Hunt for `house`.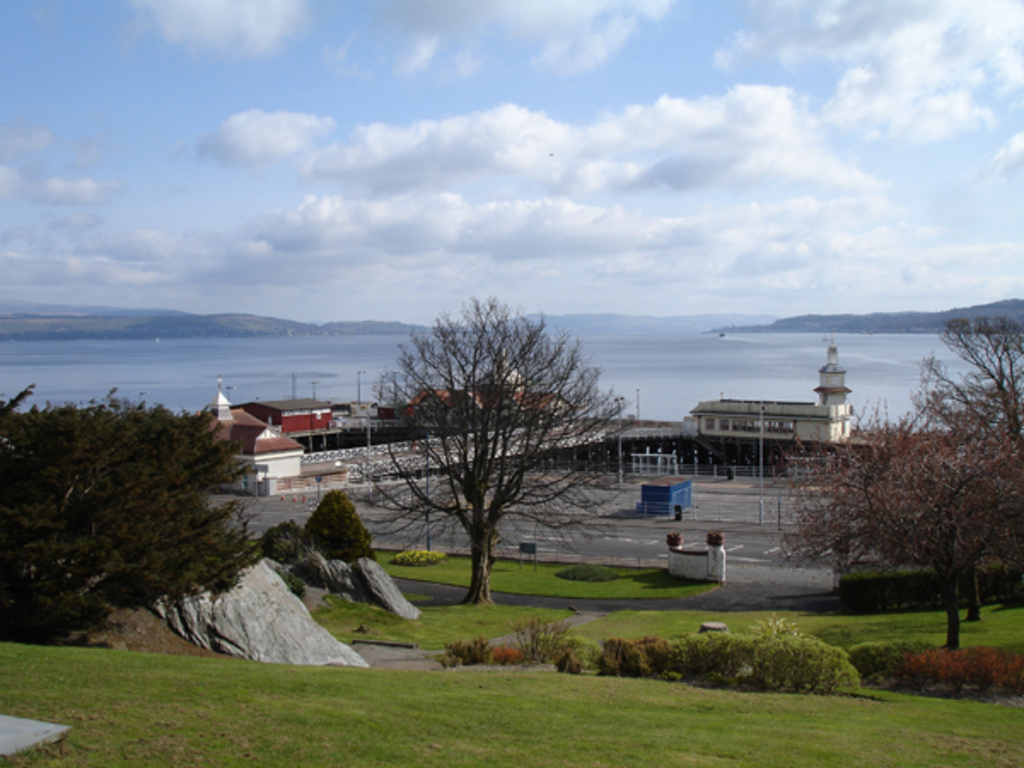
Hunted down at crop(683, 389, 821, 457).
